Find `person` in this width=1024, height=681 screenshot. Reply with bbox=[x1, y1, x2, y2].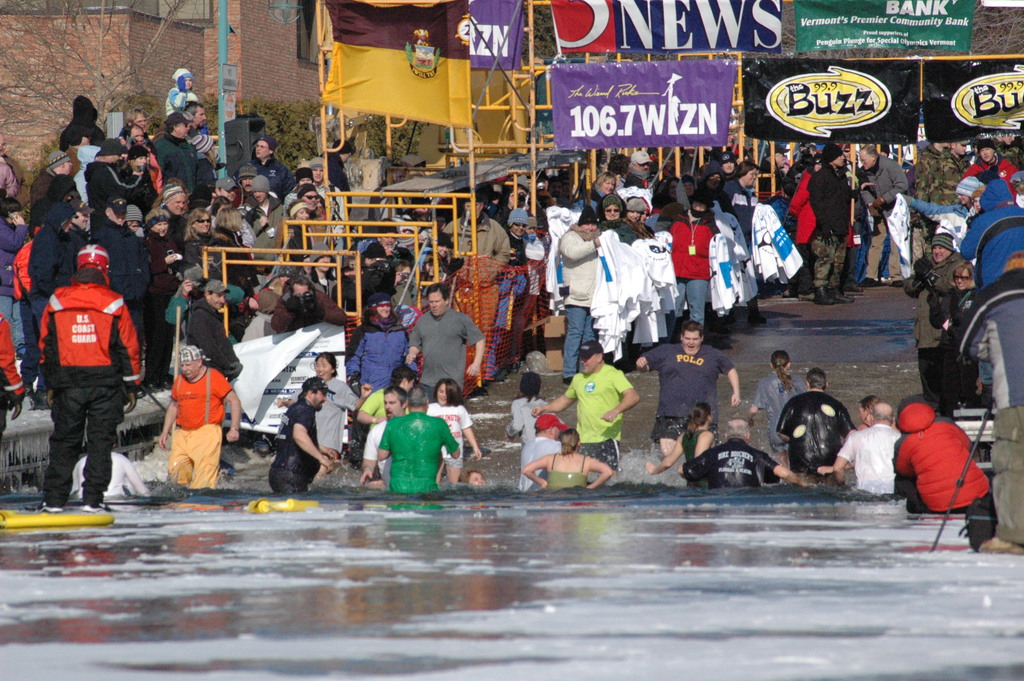
bbox=[444, 190, 504, 395].
